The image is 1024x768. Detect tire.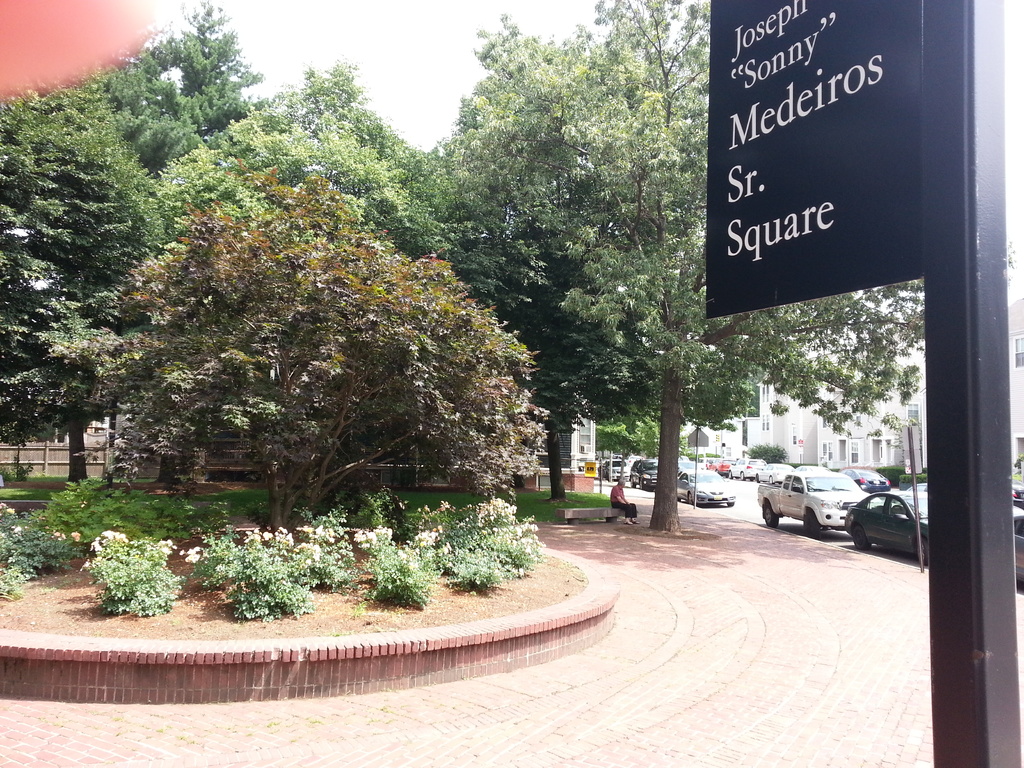
Detection: rect(765, 470, 774, 484).
